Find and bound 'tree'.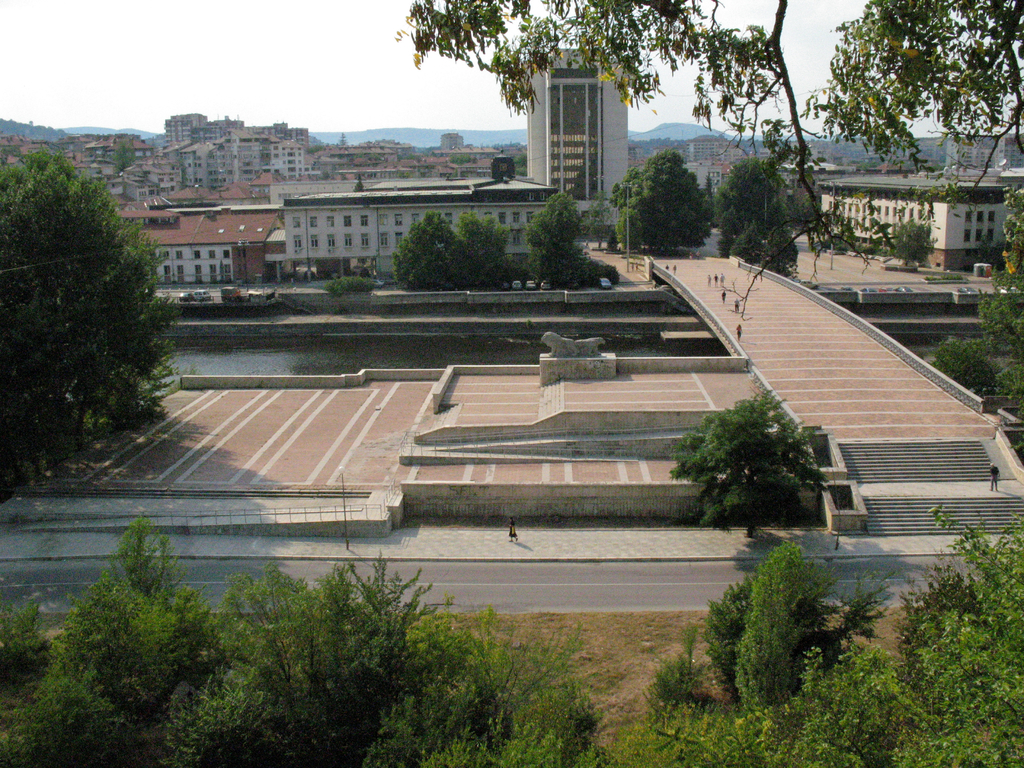
Bound: 712 206 731 255.
